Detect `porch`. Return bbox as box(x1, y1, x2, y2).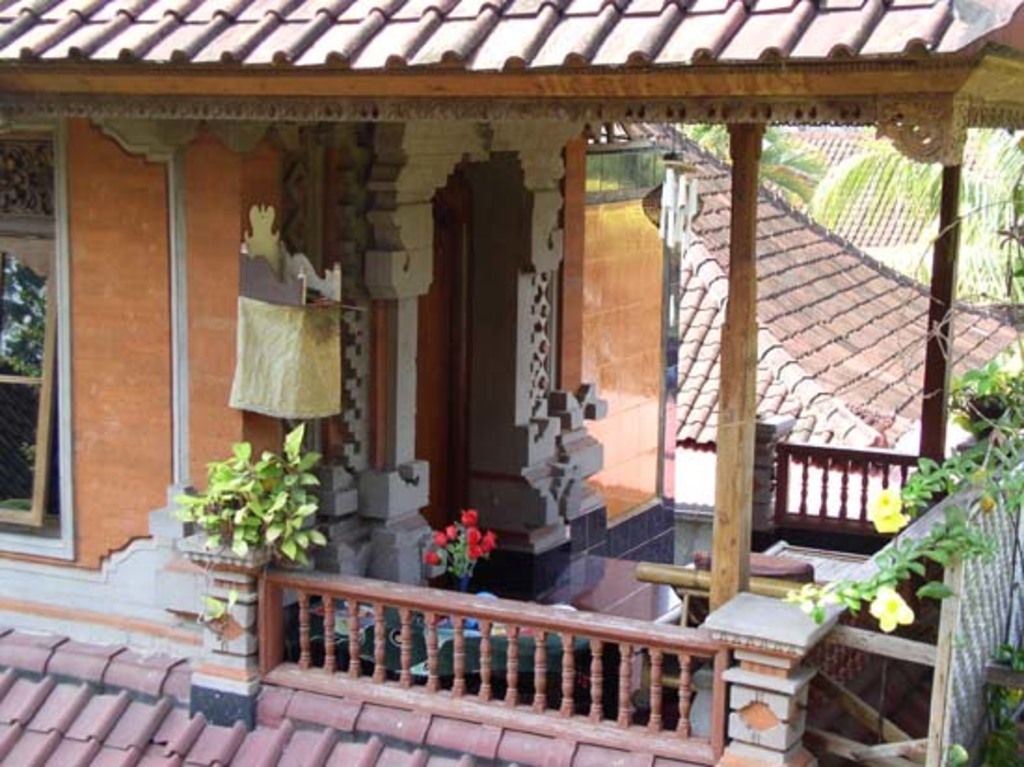
box(0, 2, 1022, 765).
